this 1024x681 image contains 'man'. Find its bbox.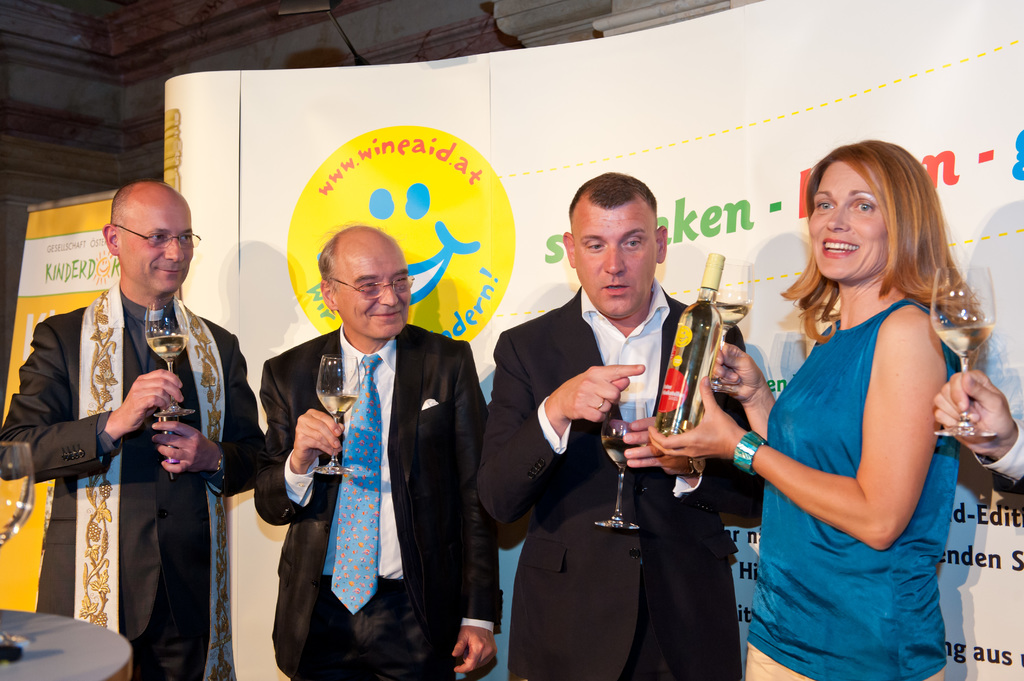
0,182,264,680.
